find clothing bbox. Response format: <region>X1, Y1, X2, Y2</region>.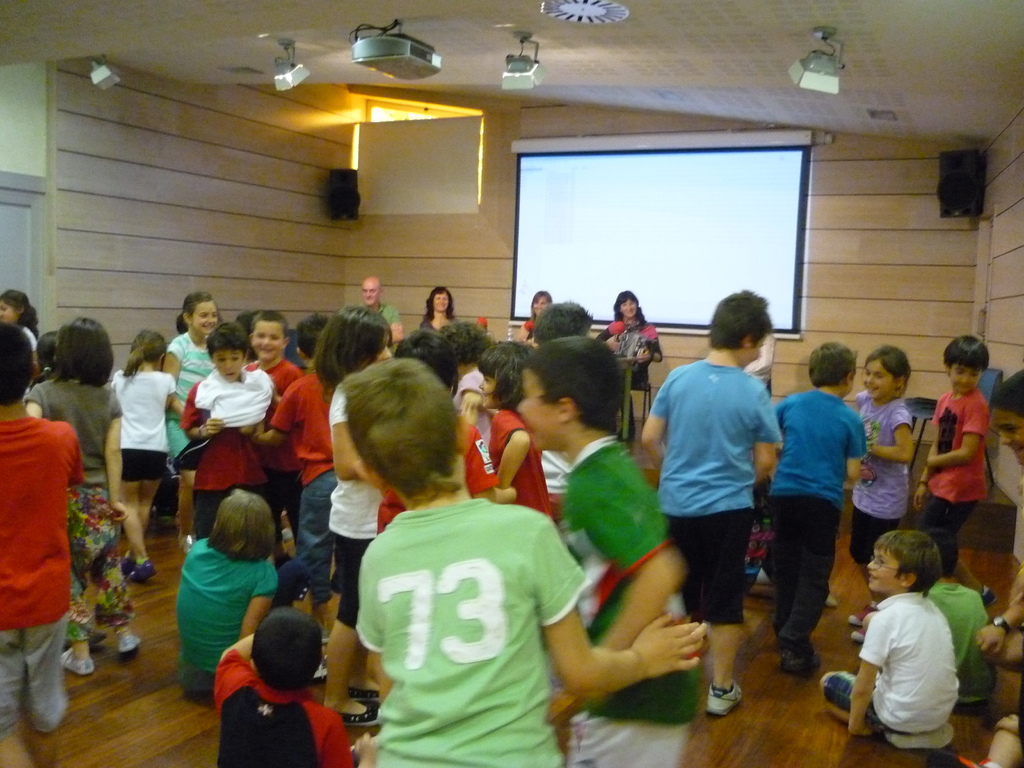
<region>774, 387, 867, 645</region>.
